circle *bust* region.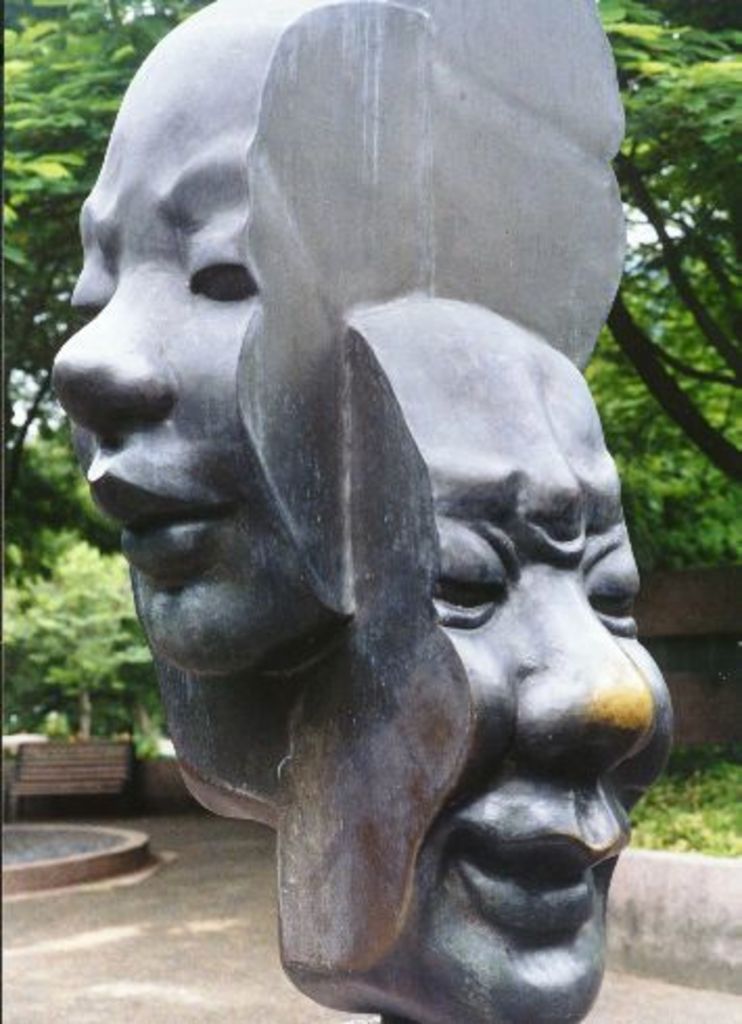
Region: 48:0:671:1022.
